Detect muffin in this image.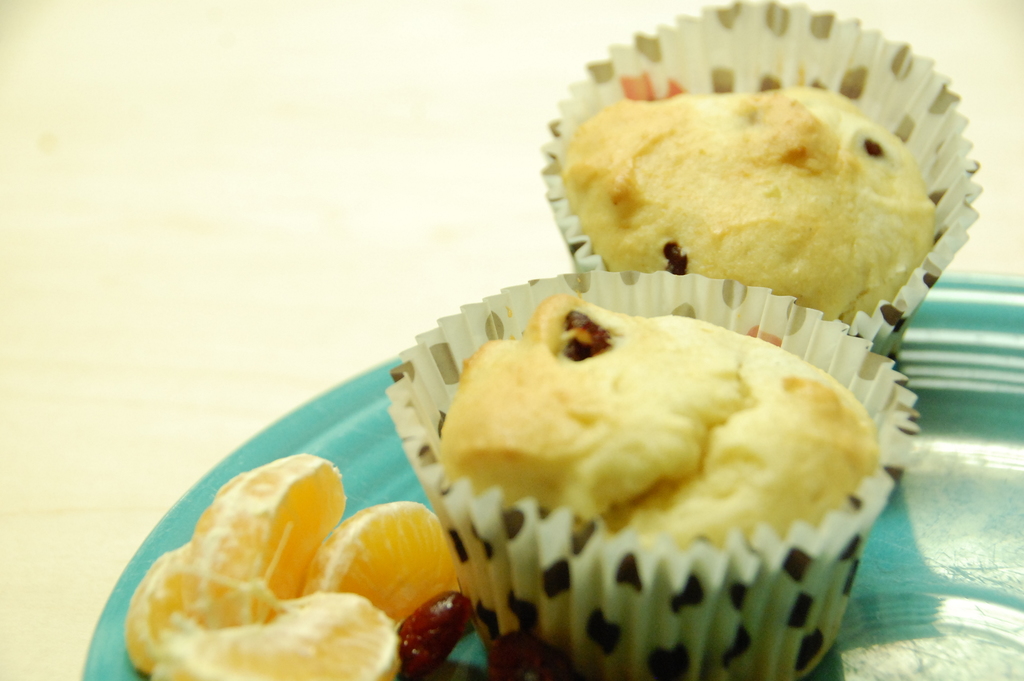
Detection: left=543, top=0, right=984, bottom=361.
